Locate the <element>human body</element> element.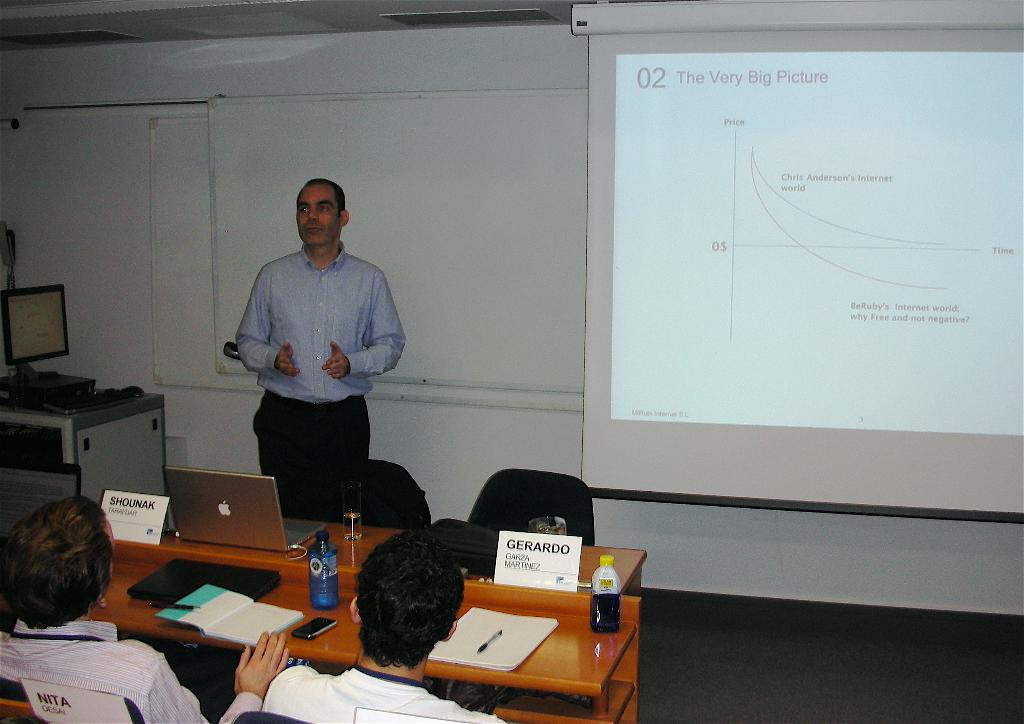
Element bbox: [233, 182, 408, 522].
